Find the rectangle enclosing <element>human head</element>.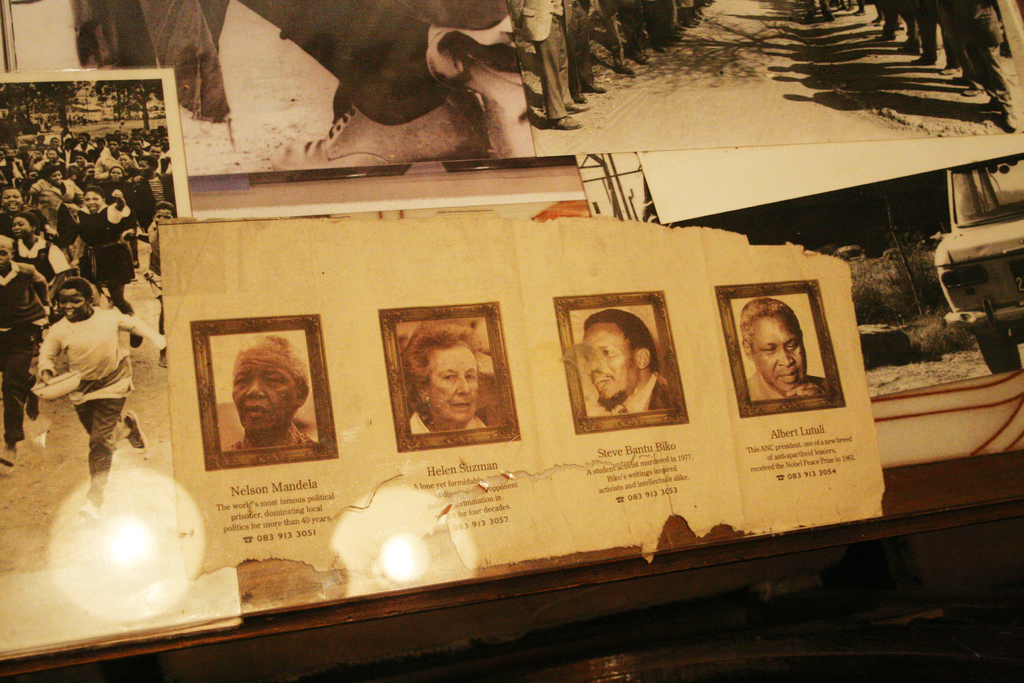
49:138:59:147.
